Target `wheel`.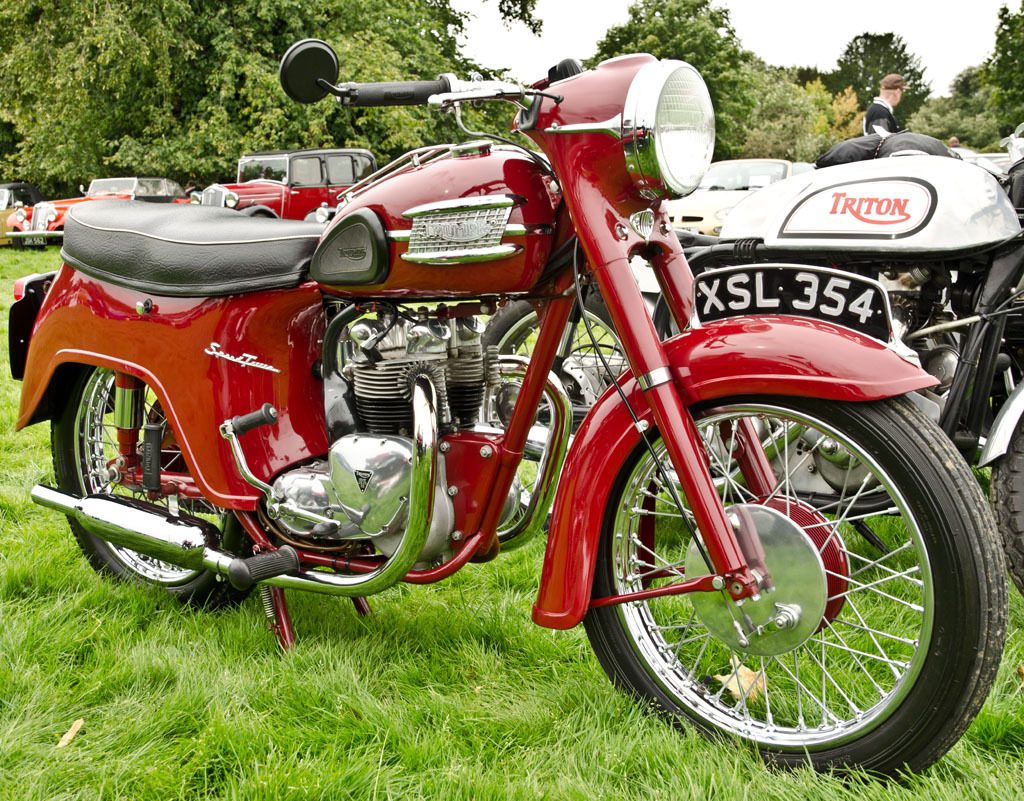
Target region: bbox=[578, 396, 1008, 787].
